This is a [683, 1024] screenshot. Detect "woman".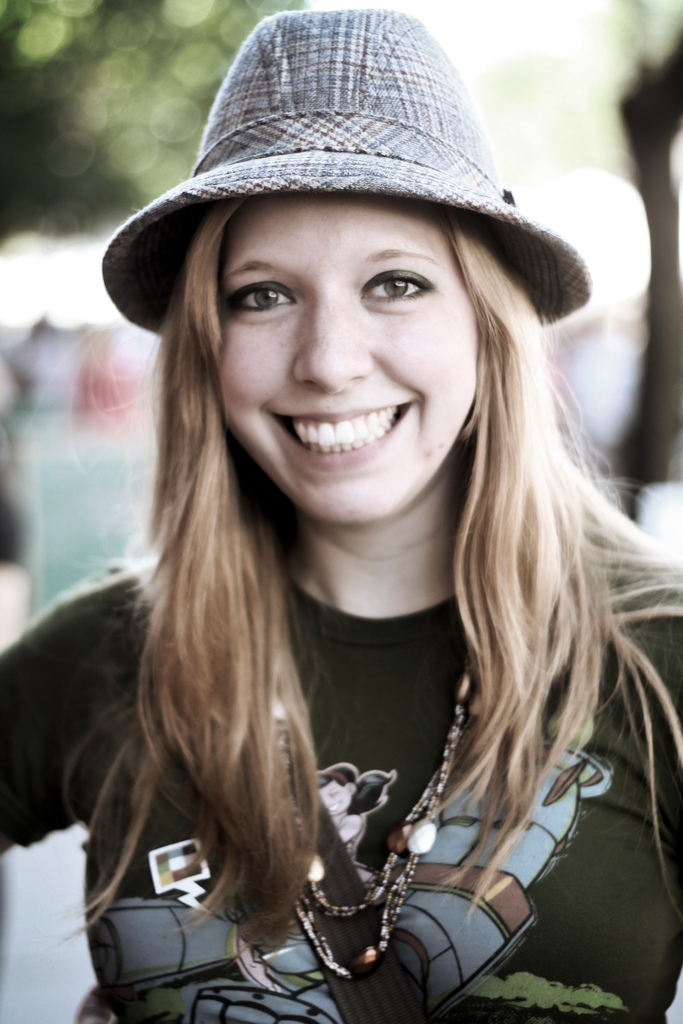
0 11 682 1023.
